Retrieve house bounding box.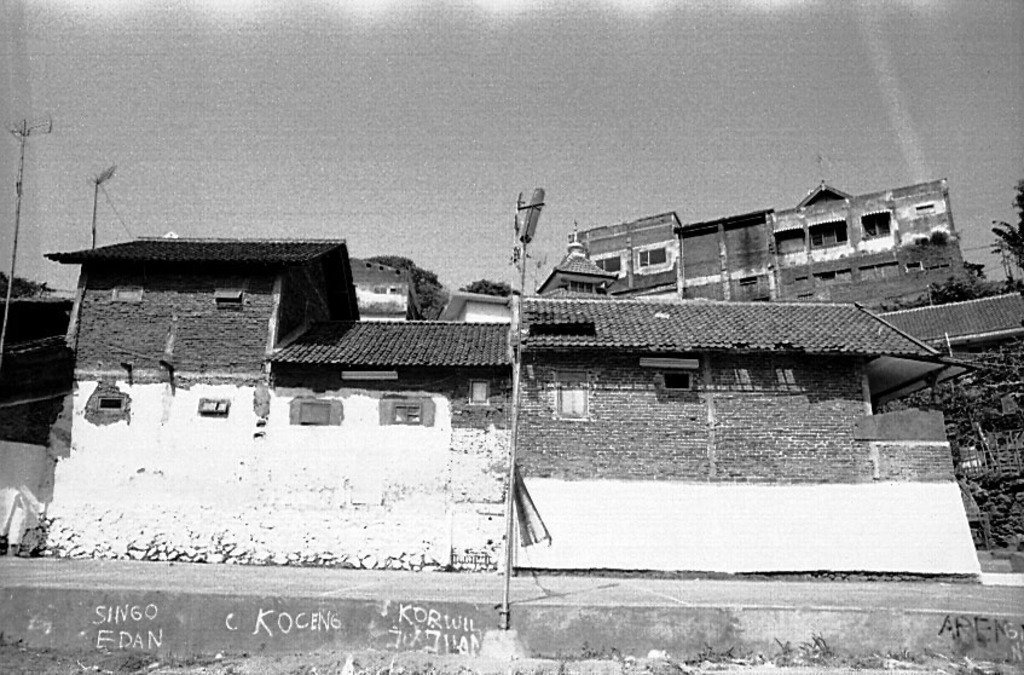
Bounding box: select_region(579, 202, 683, 302).
